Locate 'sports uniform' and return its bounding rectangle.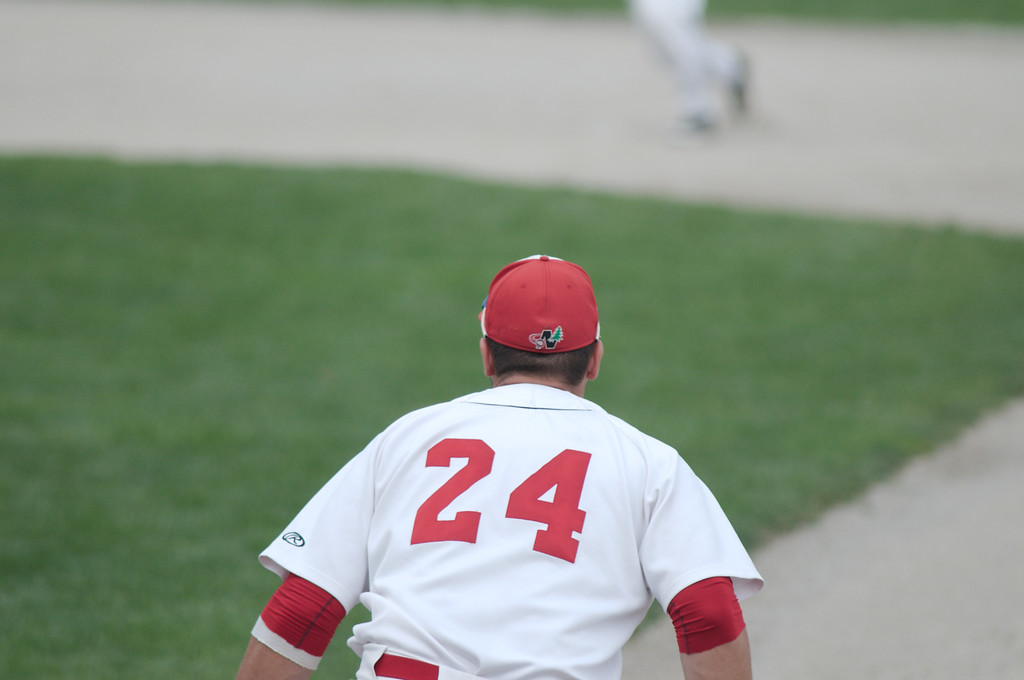
x1=257, y1=374, x2=785, y2=679.
